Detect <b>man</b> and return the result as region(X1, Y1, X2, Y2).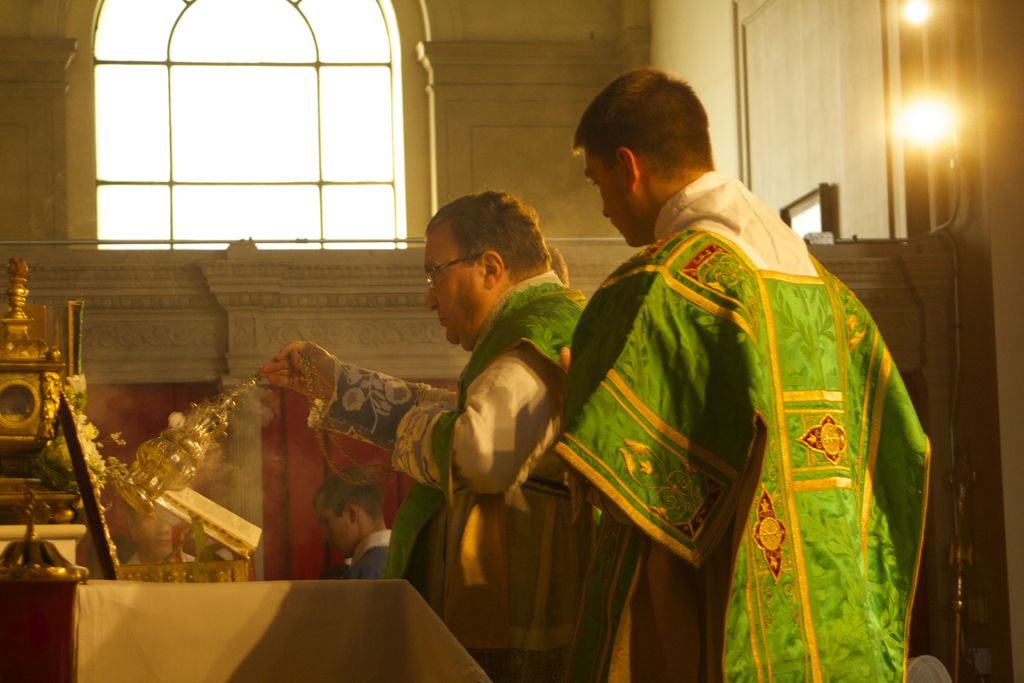
region(307, 461, 393, 575).
